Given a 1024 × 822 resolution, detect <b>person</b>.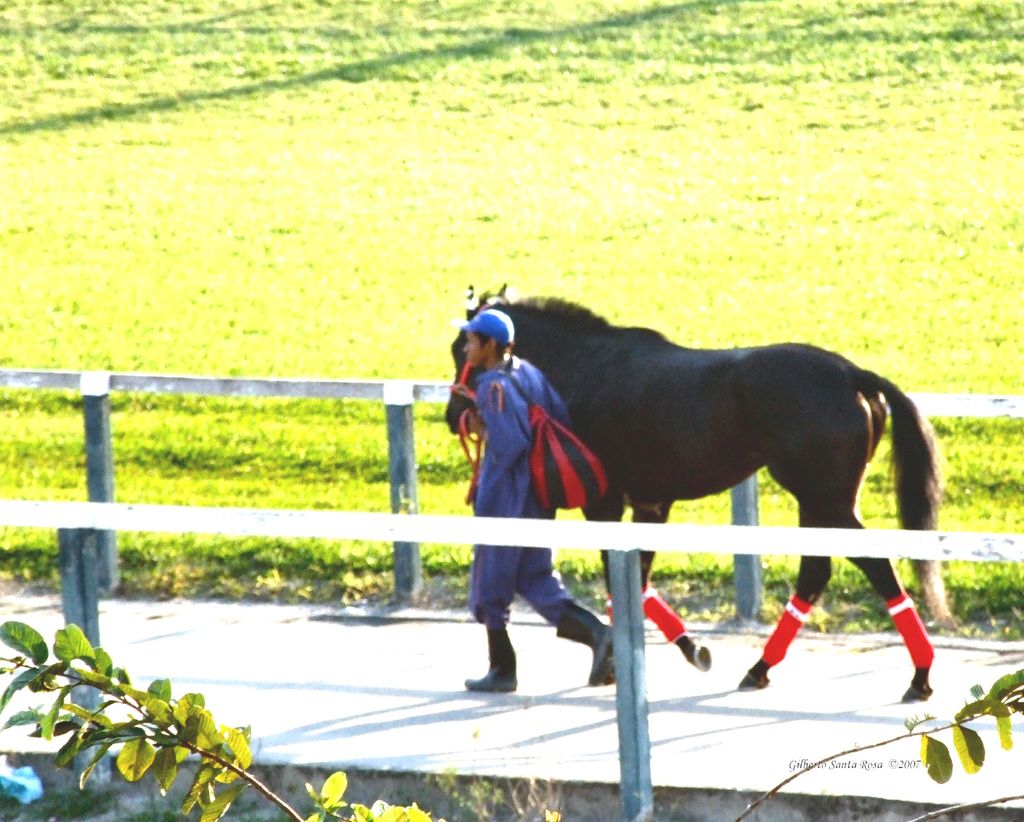
box=[462, 311, 617, 689].
